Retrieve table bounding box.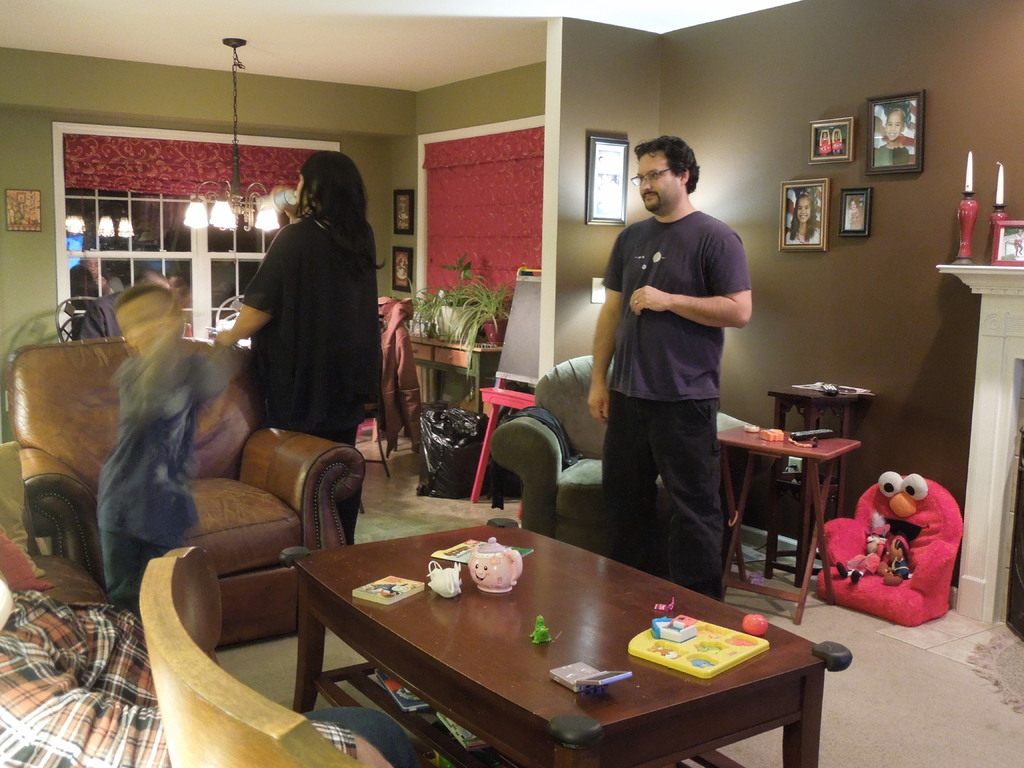
Bounding box: l=714, t=428, r=854, b=621.
